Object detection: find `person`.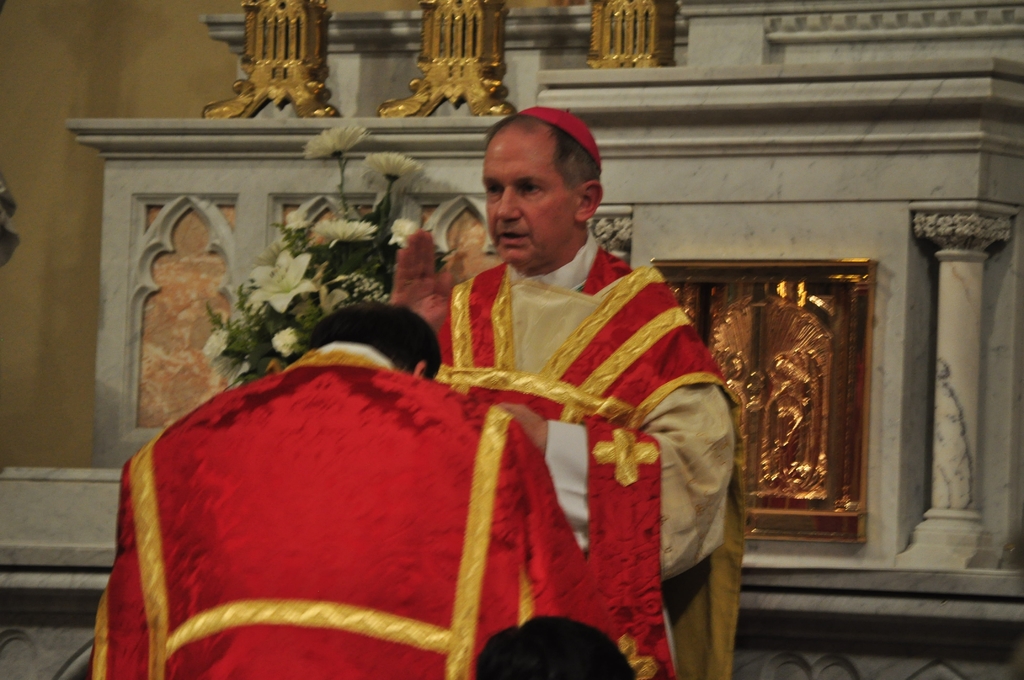
{"x1": 414, "y1": 115, "x2": 726, "y2": 652}.
